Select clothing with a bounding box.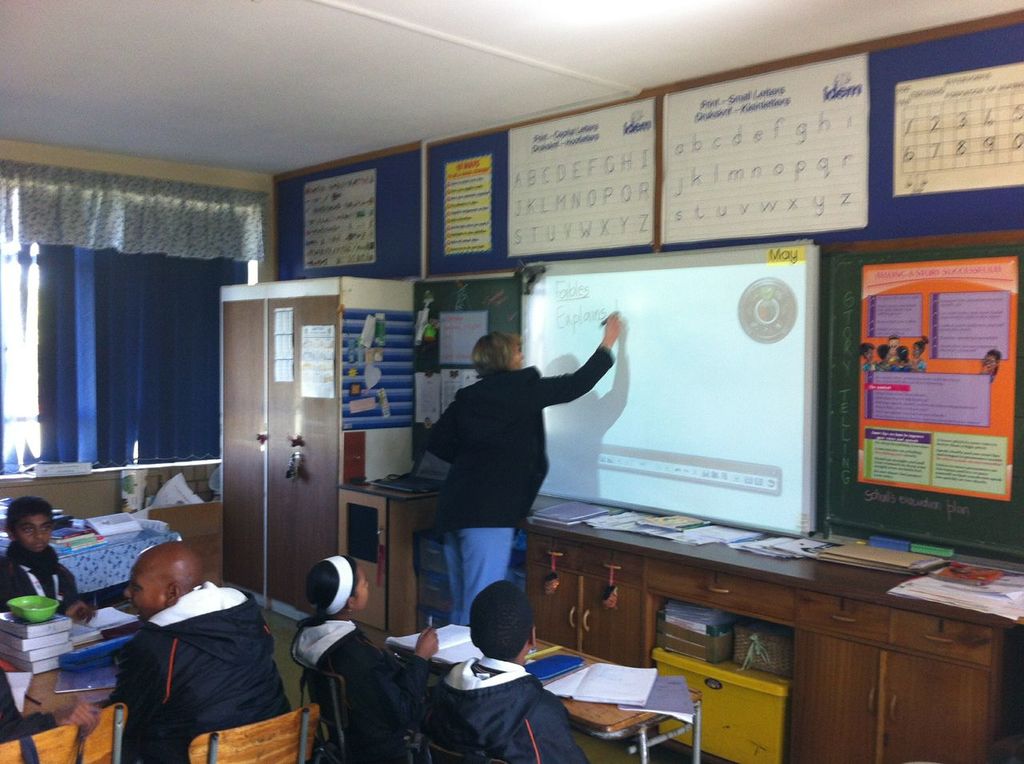
<bbox>427, 652, 584, 763</bbox>.
